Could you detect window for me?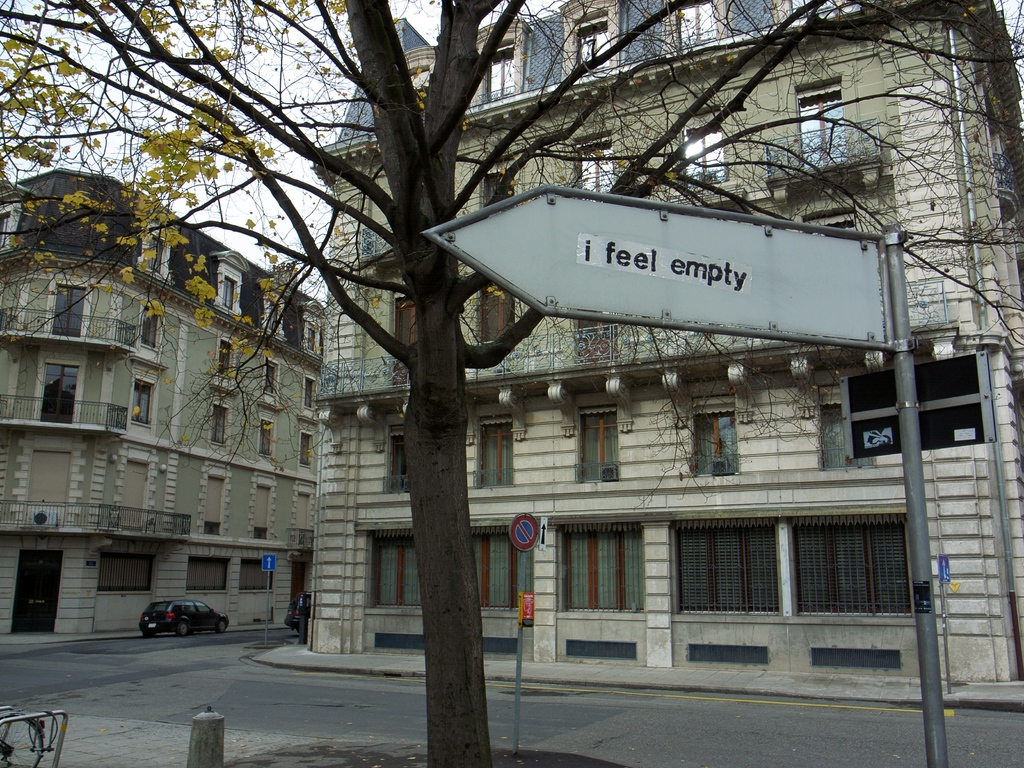
Detection result: region(212, 405, 223, 441).
